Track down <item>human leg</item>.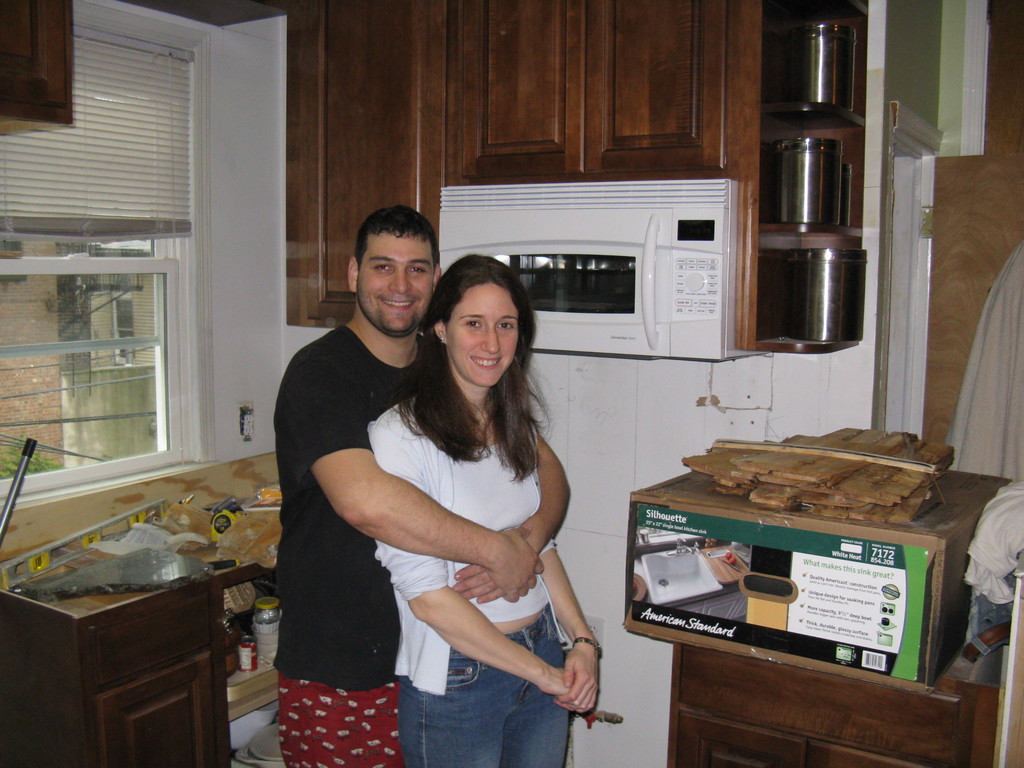
Tracked to [x1=276, y1=655, x2=386, y2=767].
